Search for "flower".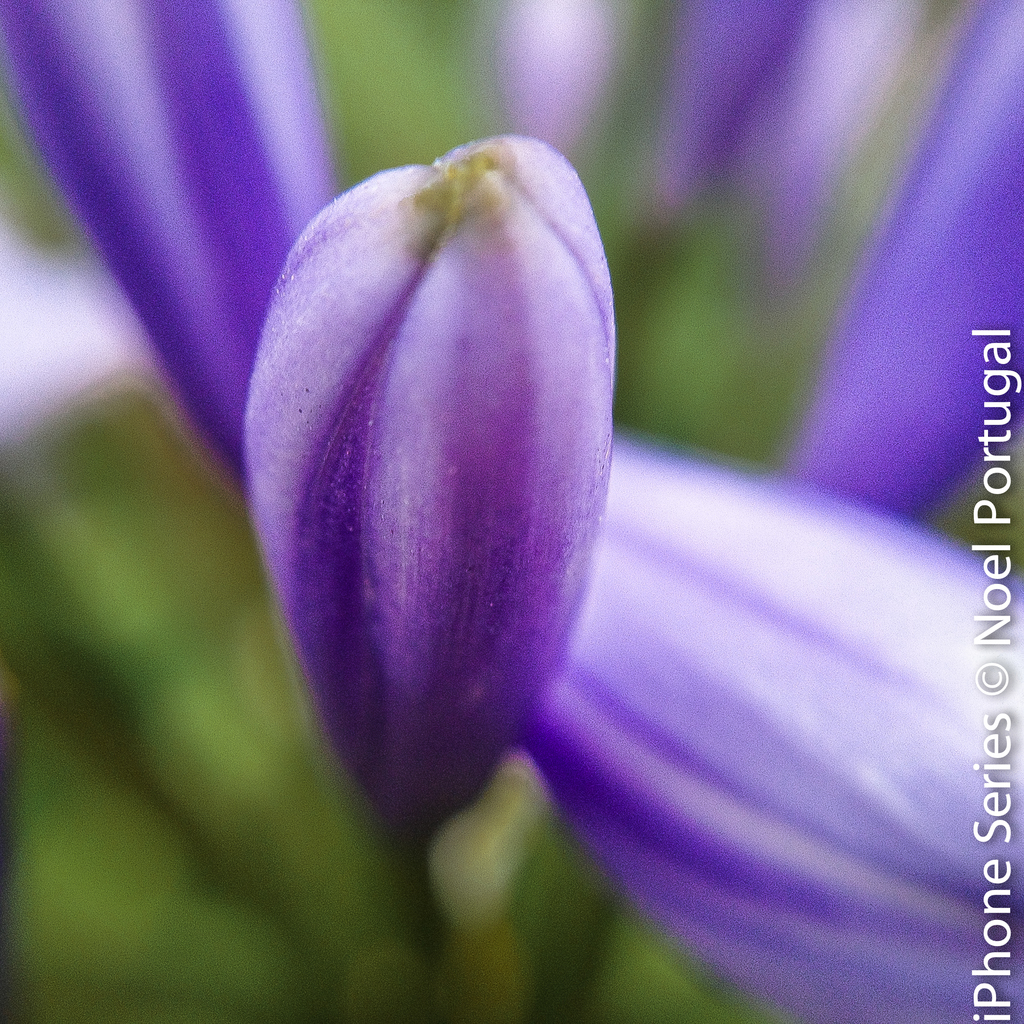
Found at select_region(0, 0, 1016, 1023).
